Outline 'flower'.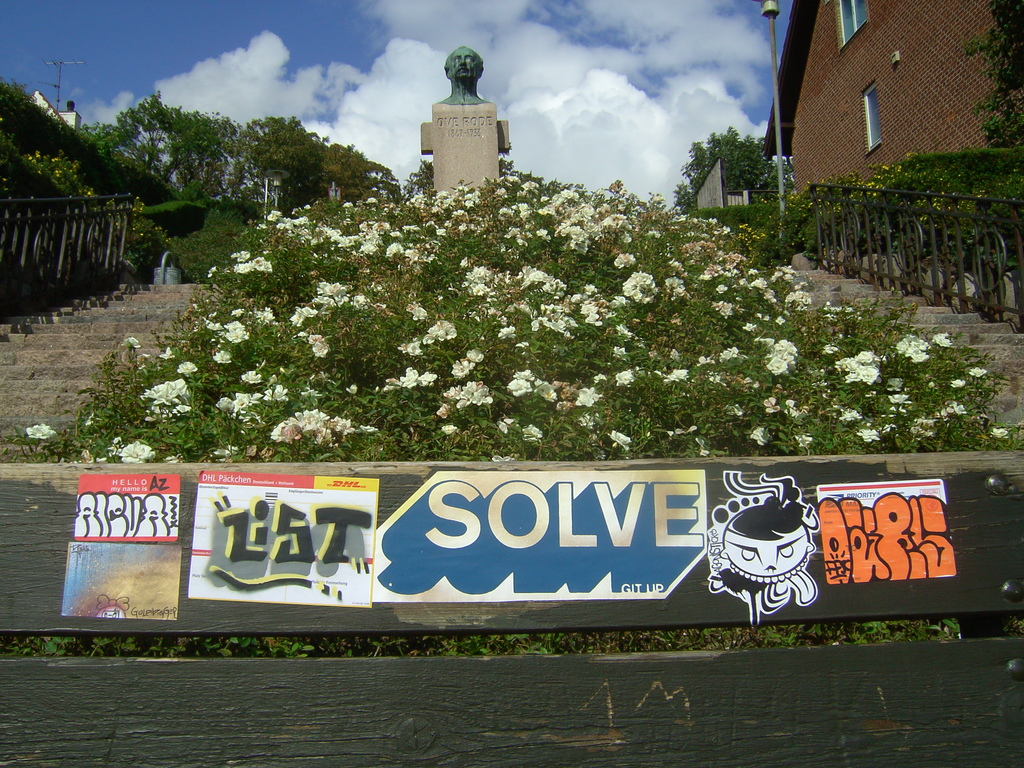
Outline: {"left": 119, "top": 440, "right": 151, "bottom": 461}.
